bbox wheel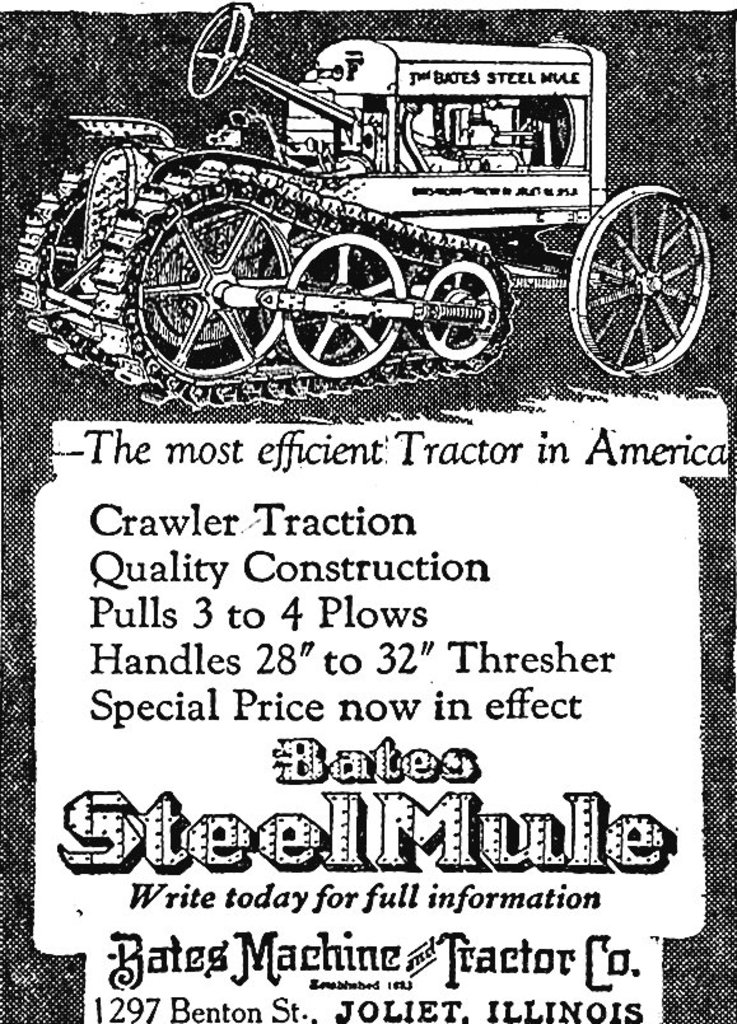
140, 196, 294, 377
